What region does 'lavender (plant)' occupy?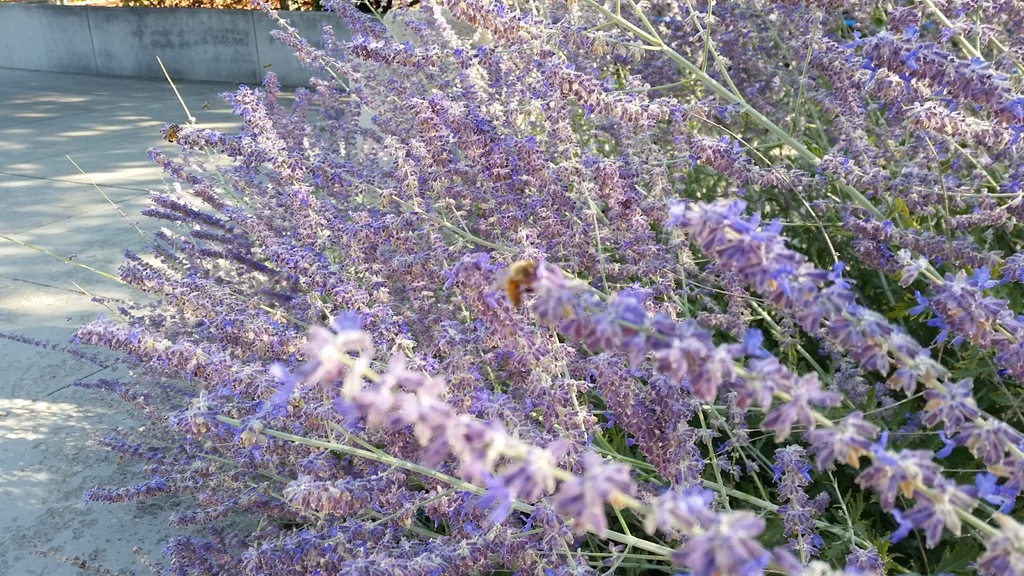
(298, 471, 367, 509).
